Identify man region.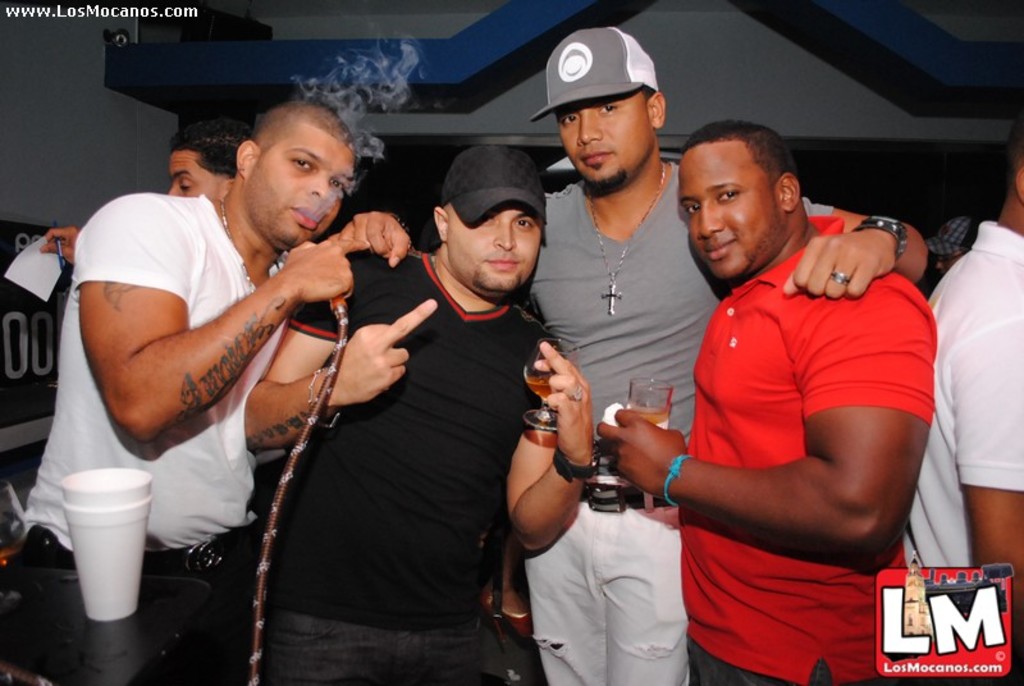
Region: {"x1": 246, "y1": 145, "x2": 596, "y2": 685}.
